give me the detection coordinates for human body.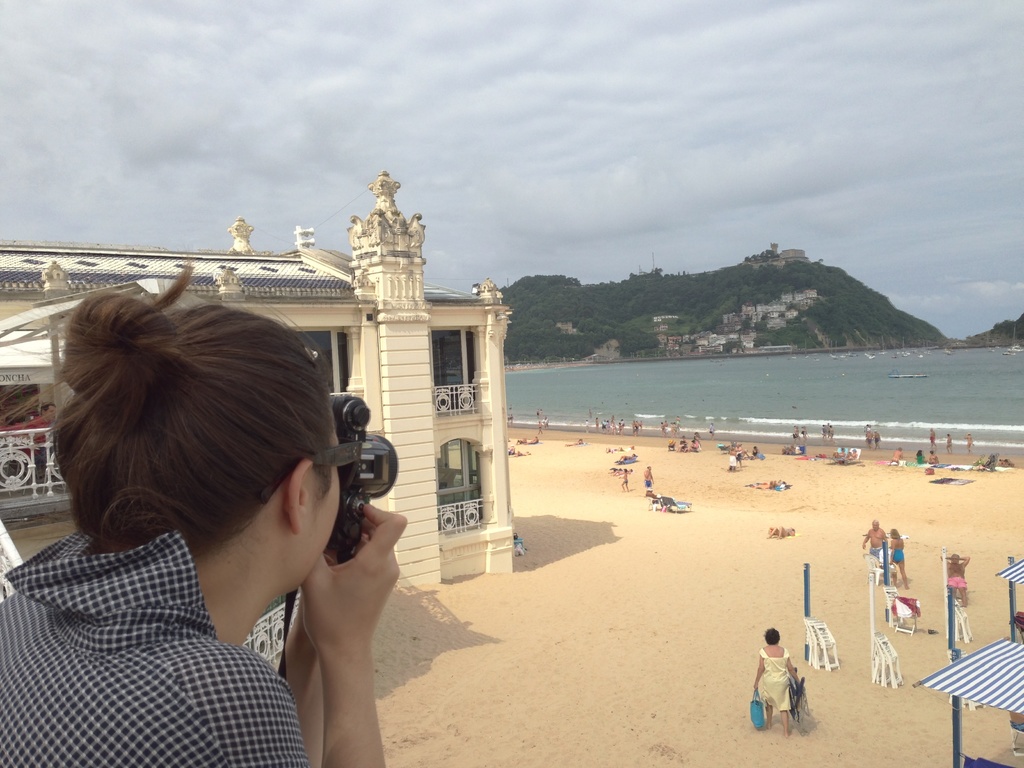
635 420 637 436.
